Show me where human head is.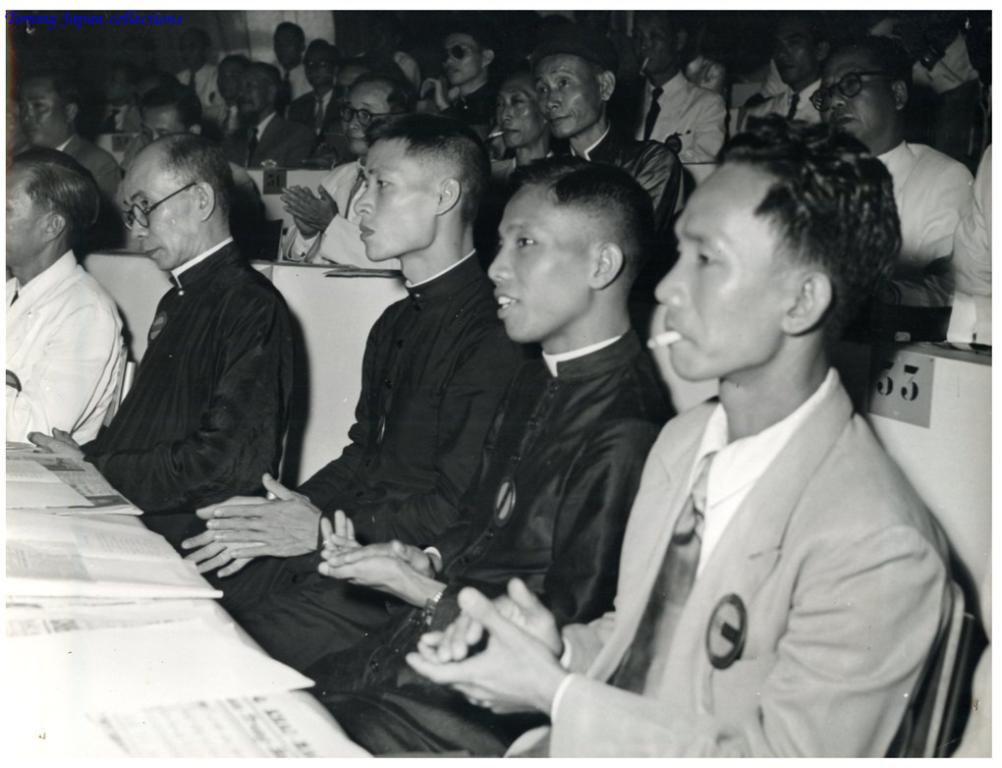
human head is at (left=431, top=27, right=494, bottom=90).
